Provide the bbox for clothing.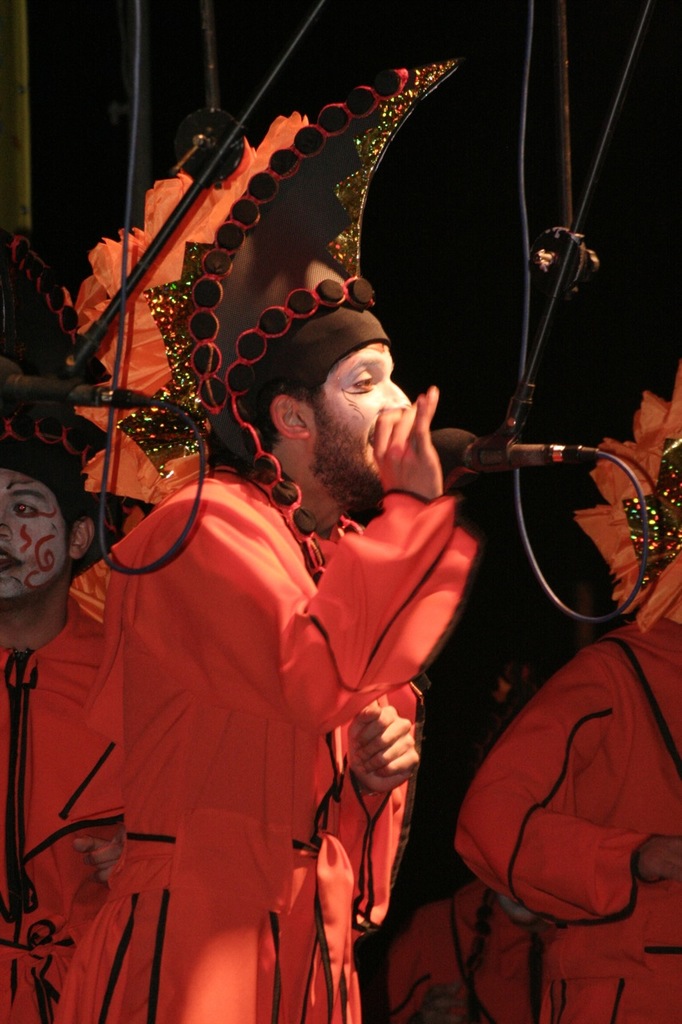
detection(382, 882, 542, 1023).
